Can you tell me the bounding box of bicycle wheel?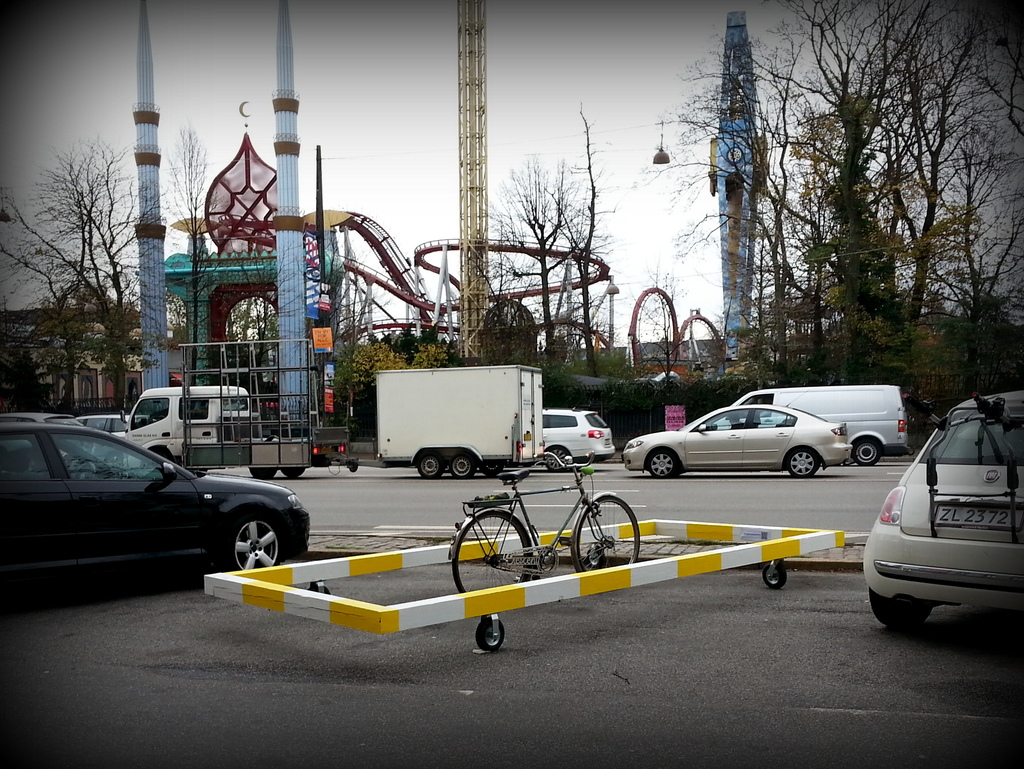
449/508/532/598.
